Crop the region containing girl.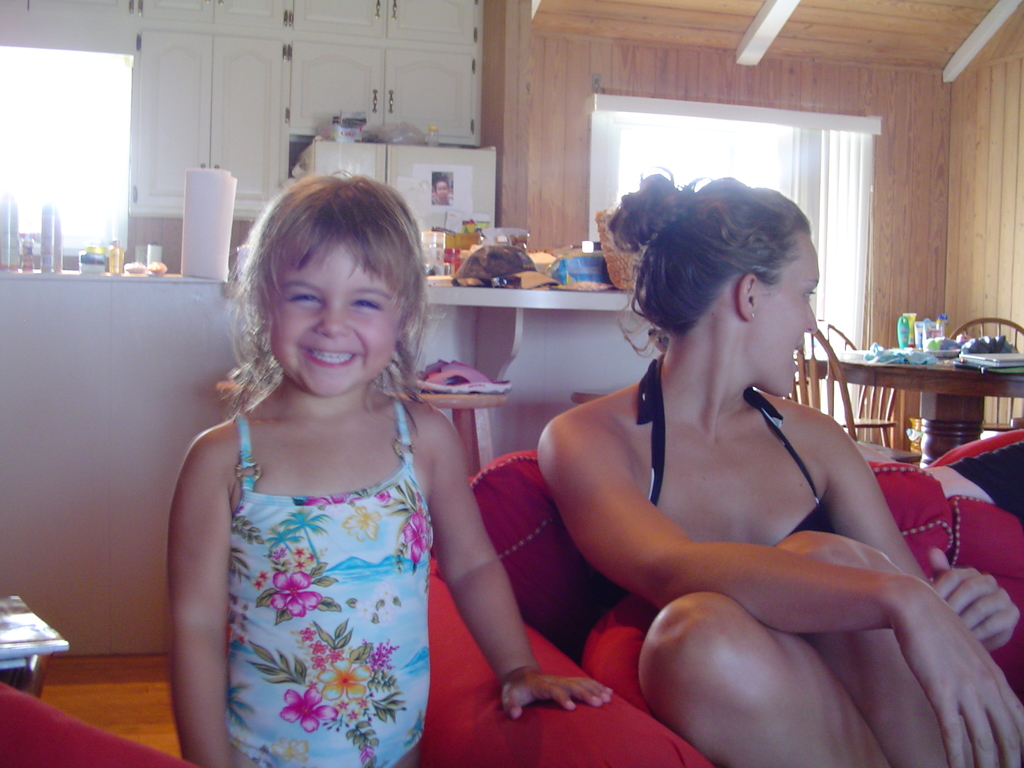
Crop region: 162:173:607:767.
